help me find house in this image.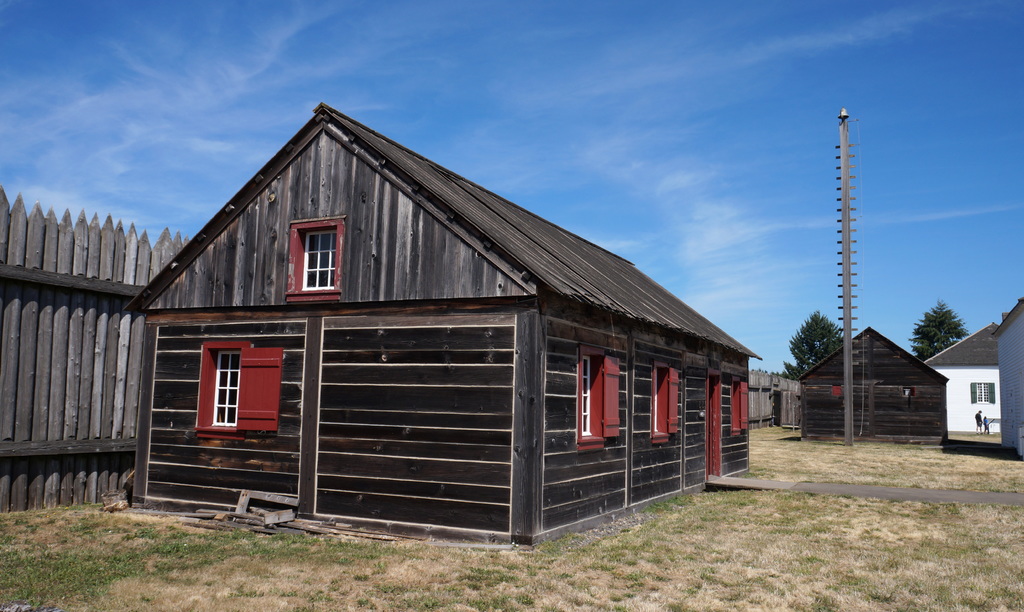
Found it: left=799, top=326, right=950, bottom=453.
